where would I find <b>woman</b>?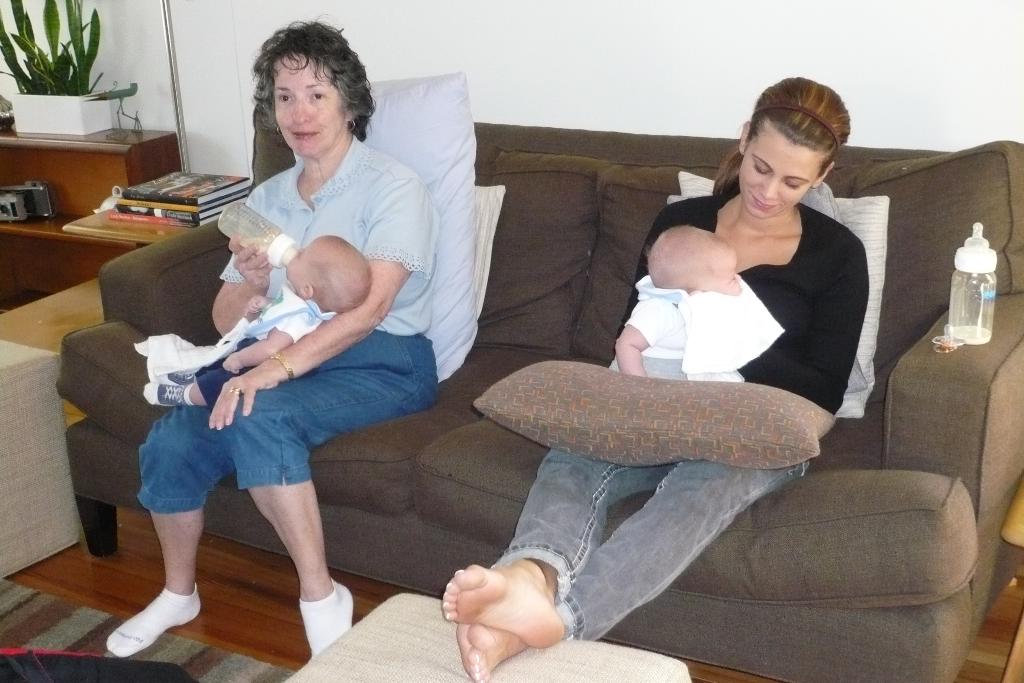
At box(169, 39, 434, 626).
